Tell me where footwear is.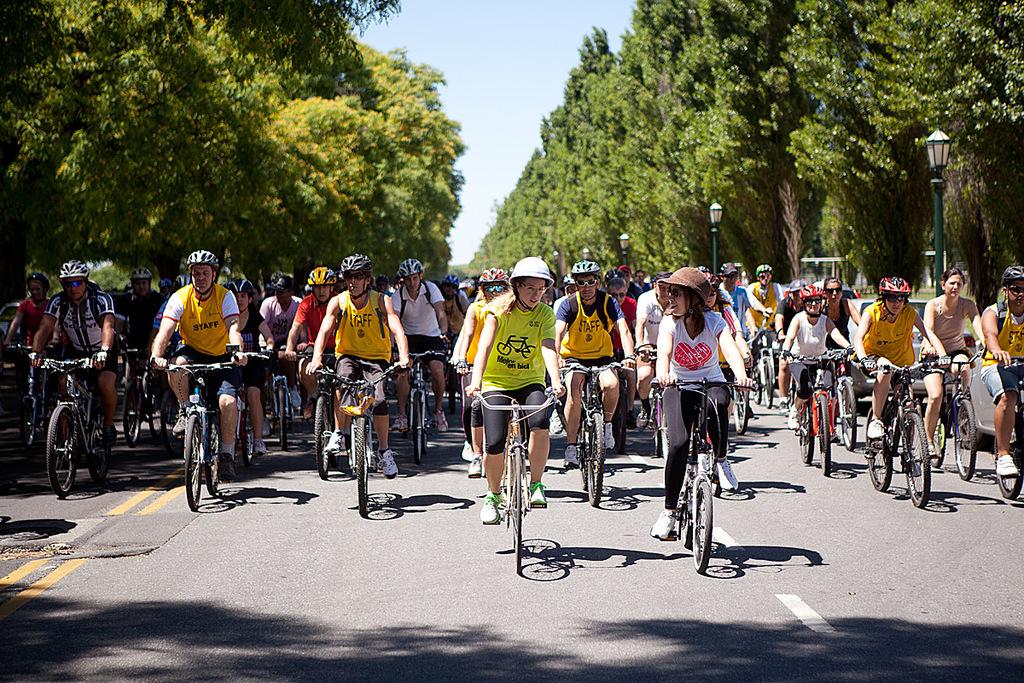
footwear is at {"left": 926, "top": 441, "right": 938, "bottom": 458}.
